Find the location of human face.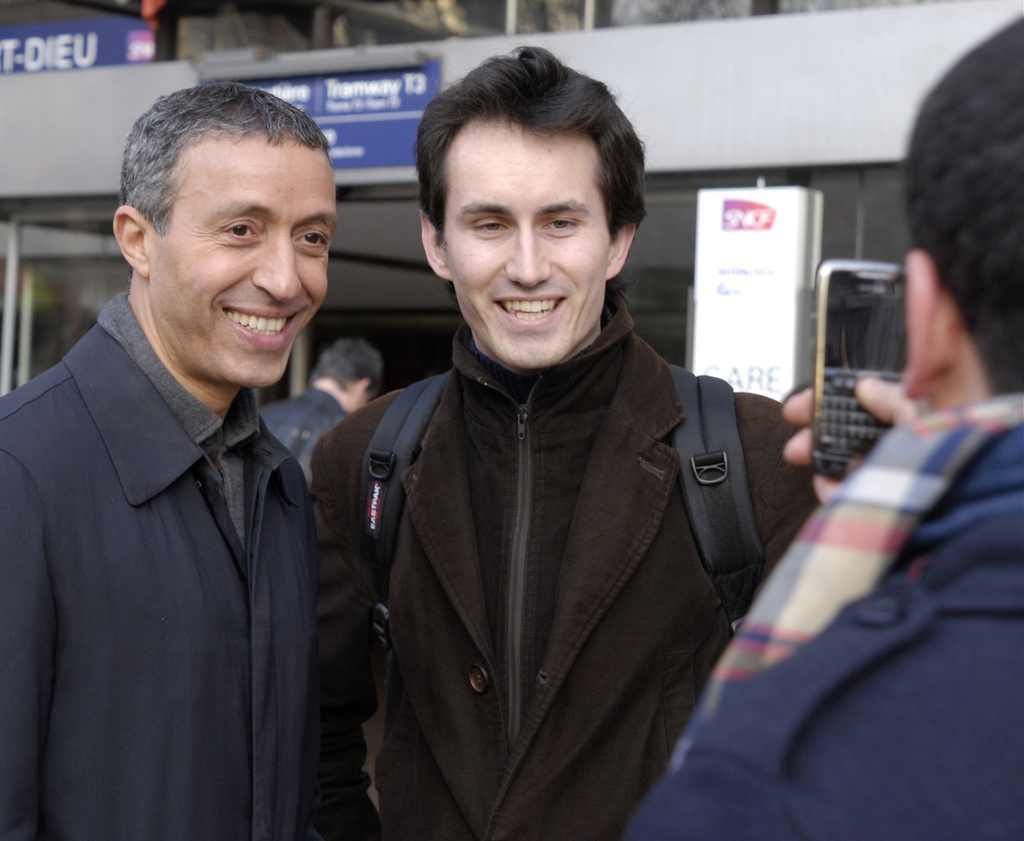
Location: l=142, t=133, r=336, b=386.
